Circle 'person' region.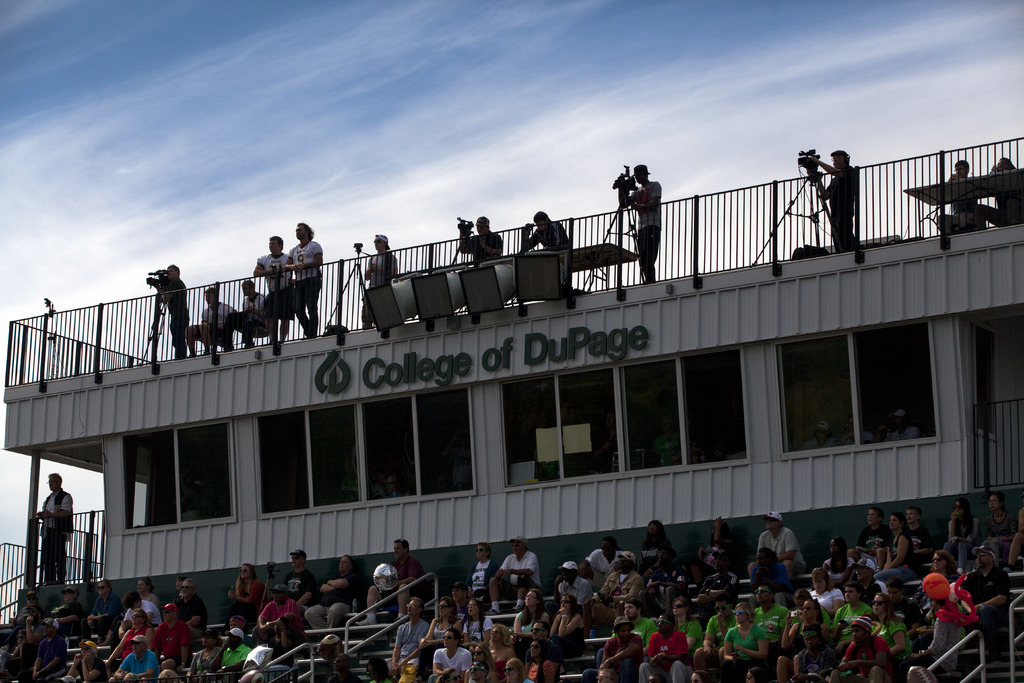
Region: (143,259,191,359).
